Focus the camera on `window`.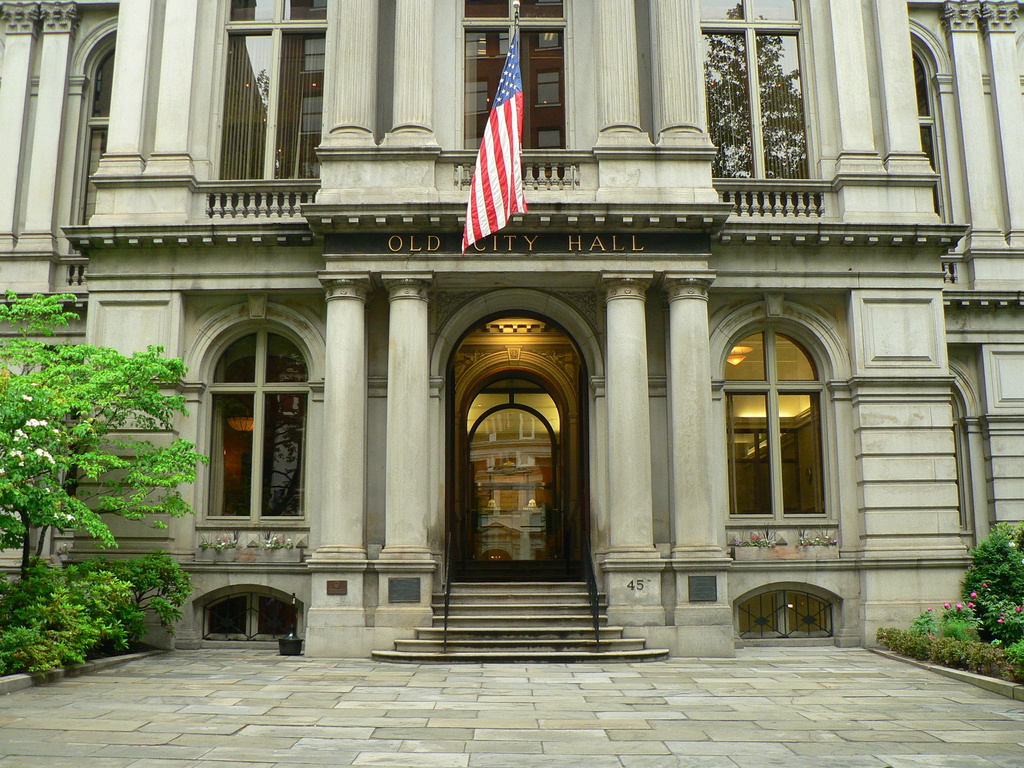
Focus region: locate(213, 332, 310, 519).
